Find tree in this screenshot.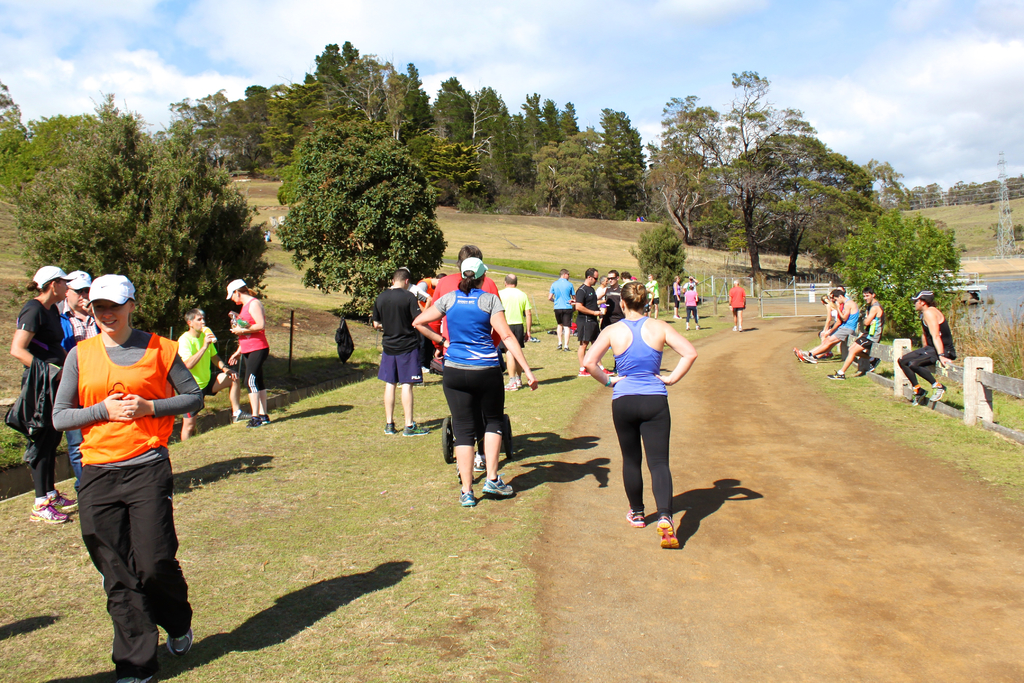
The bounding box for tree is [634, 226, 682, 304].
